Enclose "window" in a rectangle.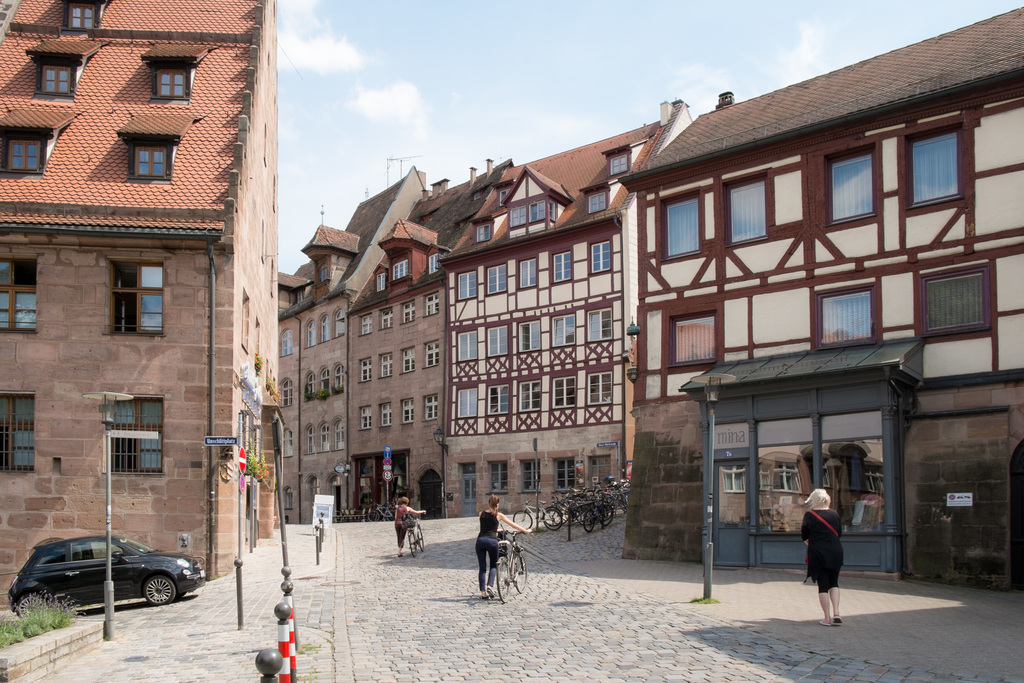
locate(584, 308, 612, 343).
